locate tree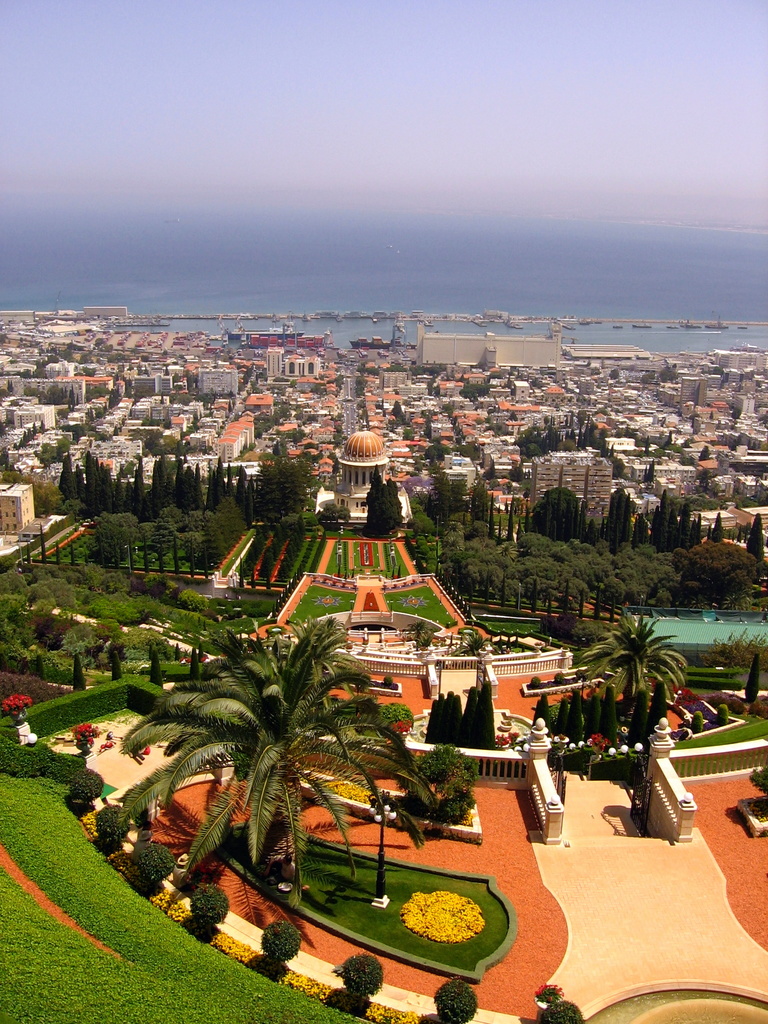
x1=143, y1=504, x2=225, y2=583
